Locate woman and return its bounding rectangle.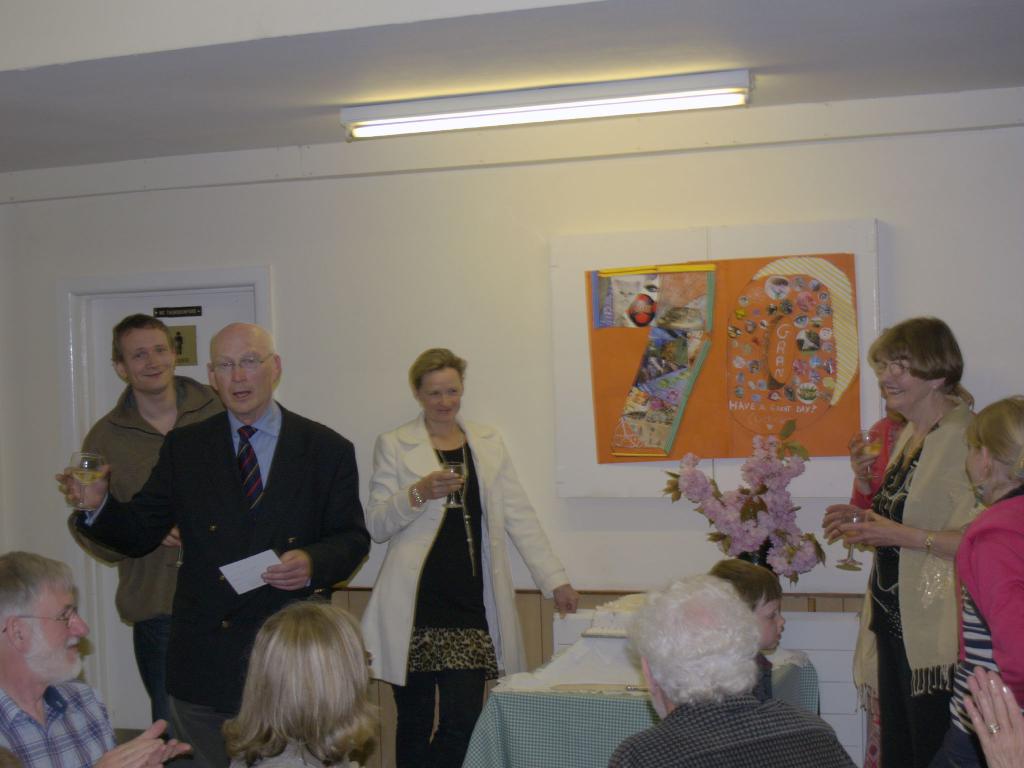
bbox(827, 307, 1006, 751).
